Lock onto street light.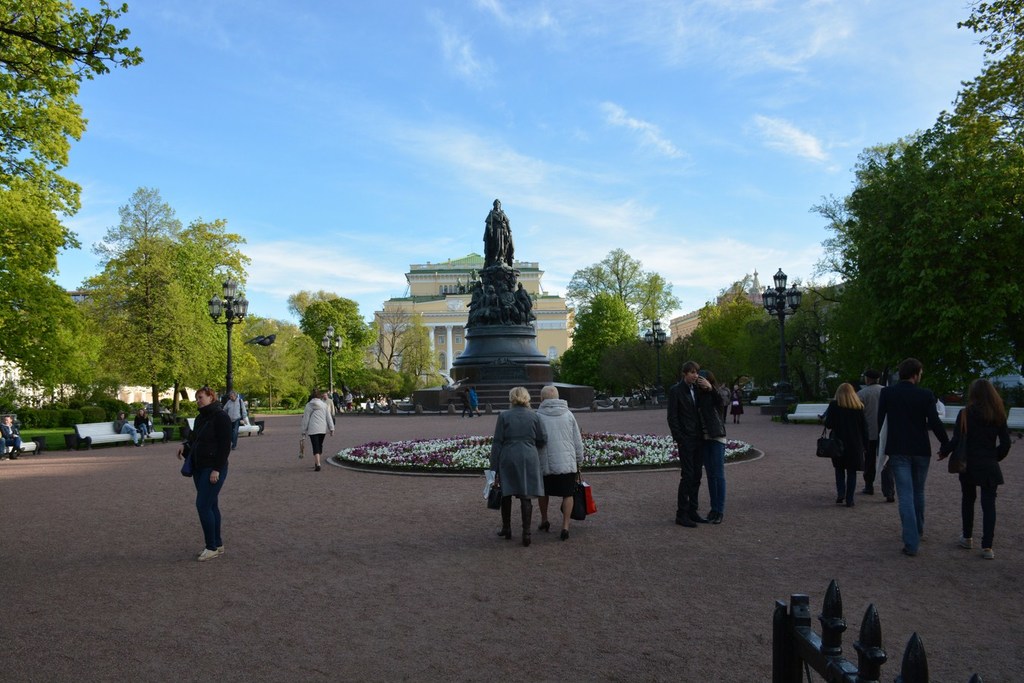
Locked: locate(750, 263, 814, 429).
